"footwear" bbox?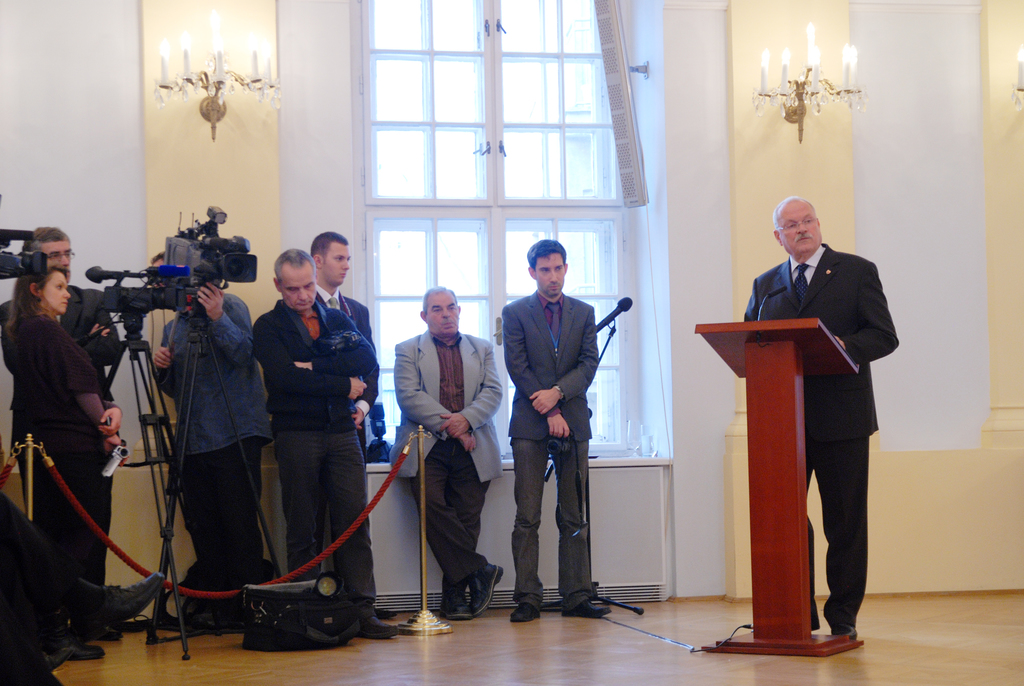
x1=469, y1=562, x2=504, y2=617
